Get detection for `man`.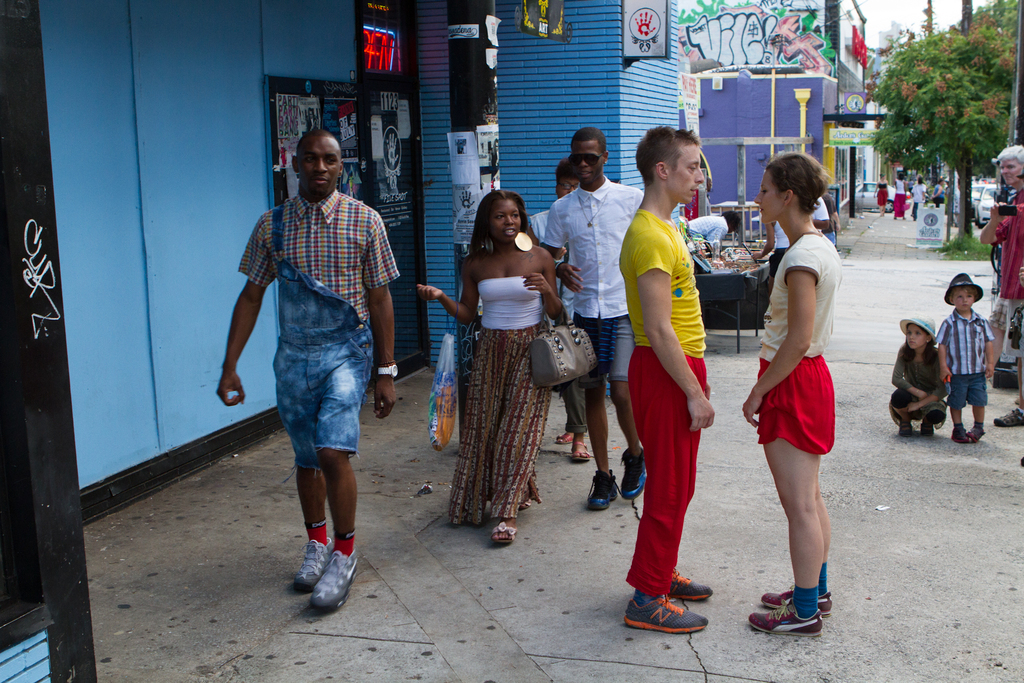
Detection: x1=820, y1=188, x2=842, y2=248.
